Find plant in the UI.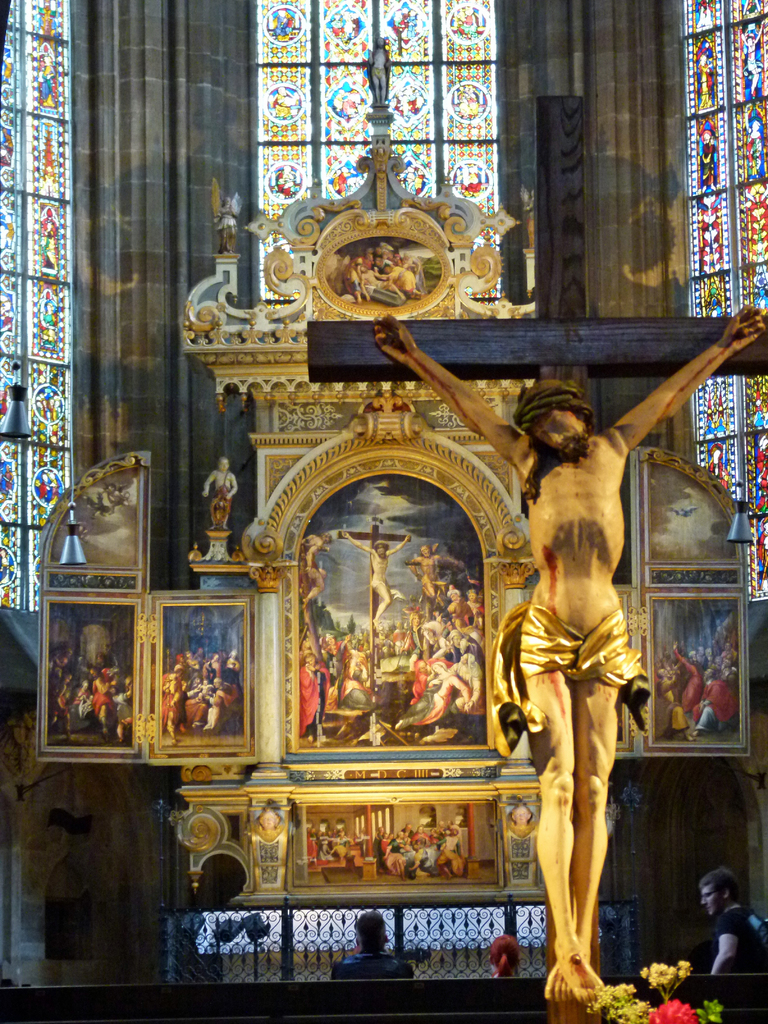
UI element at crop(575, 958, 725, 1023).
